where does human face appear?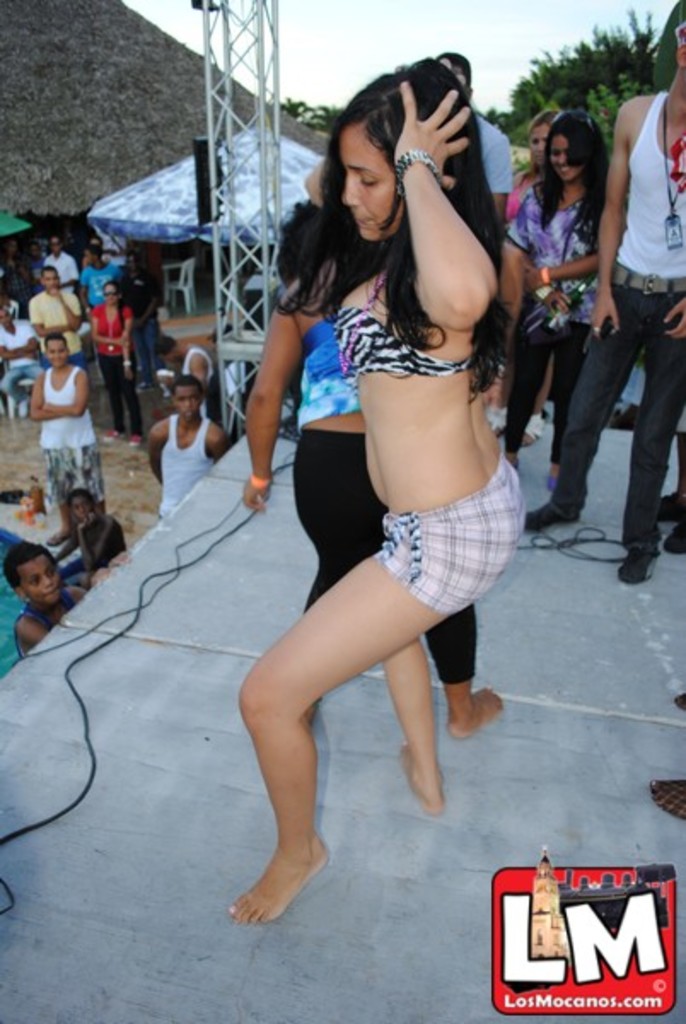
Appears at 546/135/582/177.
